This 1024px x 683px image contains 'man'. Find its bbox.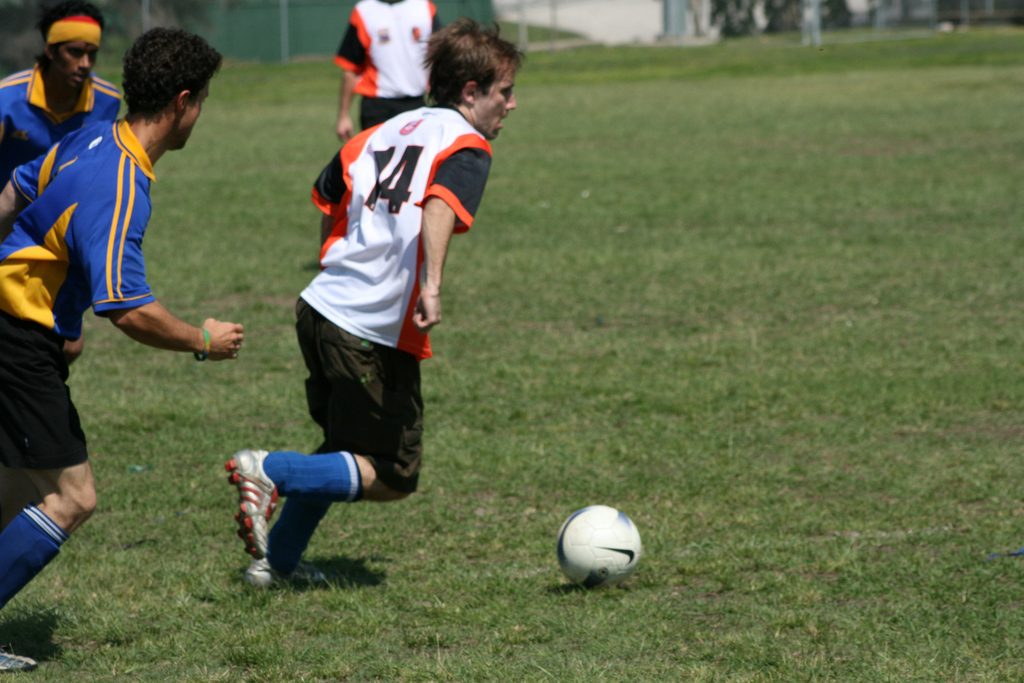
l=0, t=1, r=123, b=189.
